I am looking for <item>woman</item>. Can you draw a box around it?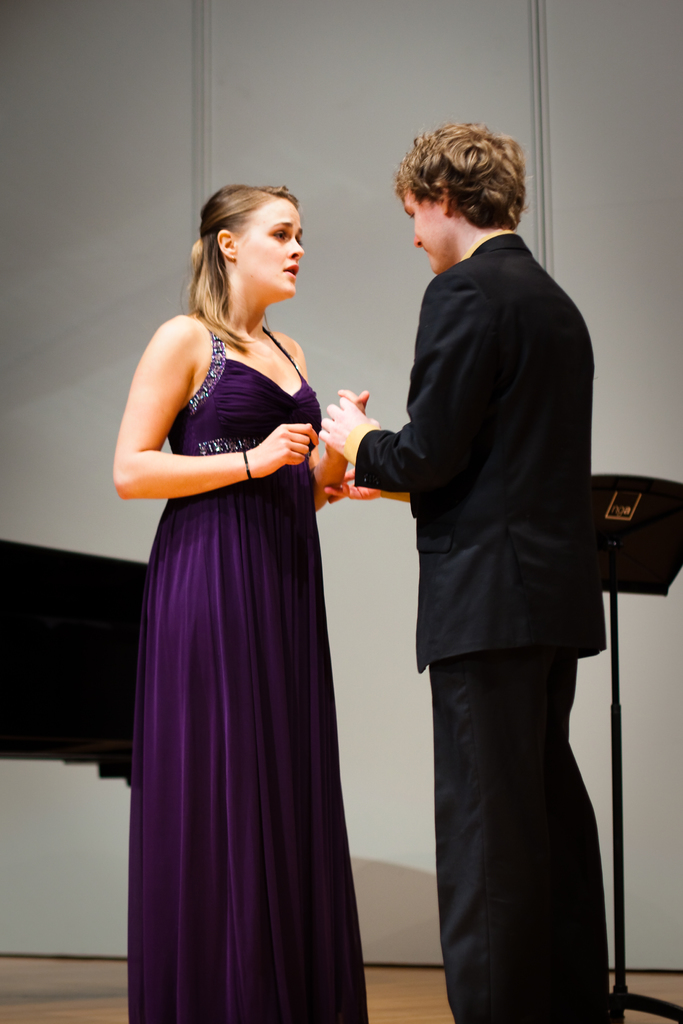
Sure, the bounding box is (left=111, top=186, right=371, bottom=1023).
